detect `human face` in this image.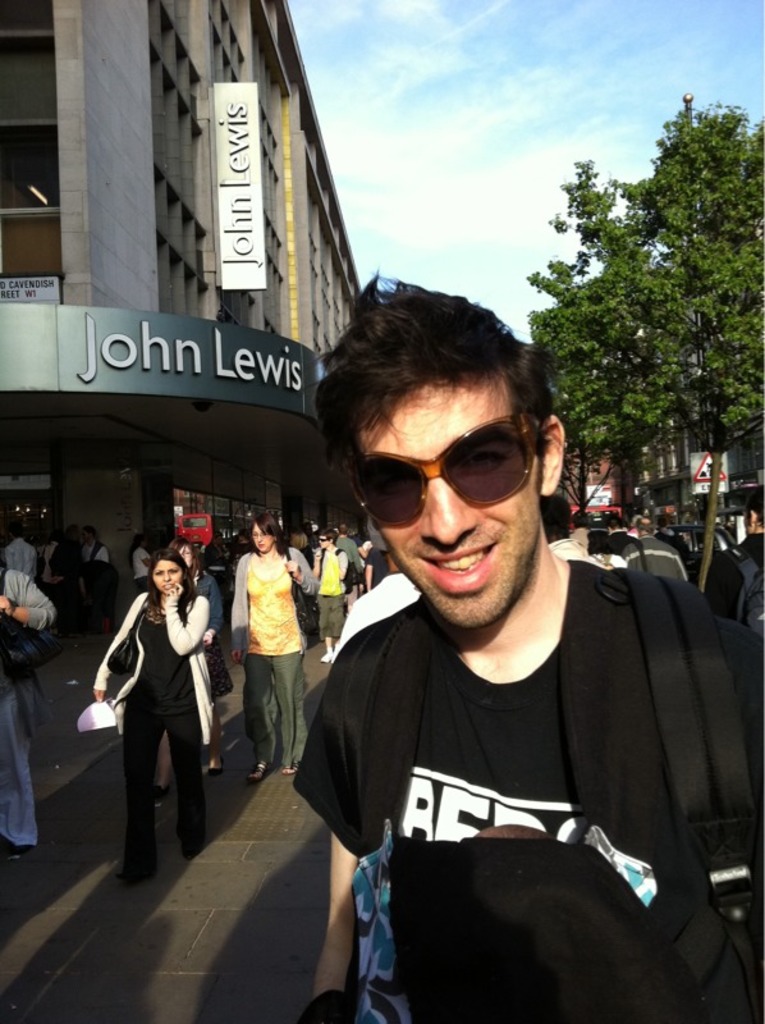
Detection: select_region(151, 558, 180, 594).
